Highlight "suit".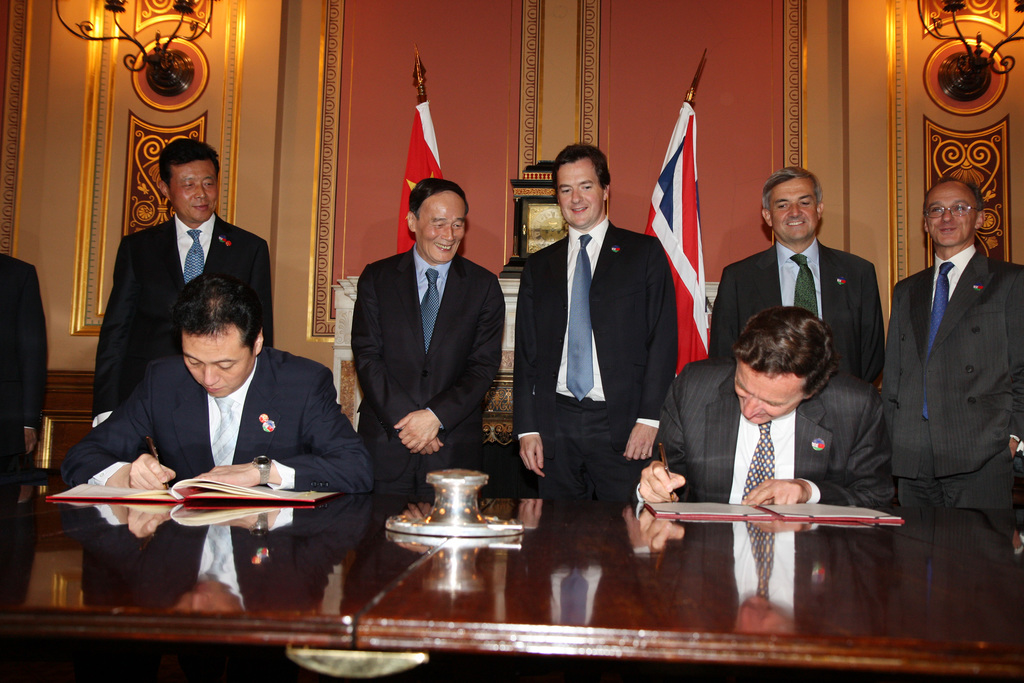
Highlighted region: [left=630, top=356, right=893, bottom=518].
